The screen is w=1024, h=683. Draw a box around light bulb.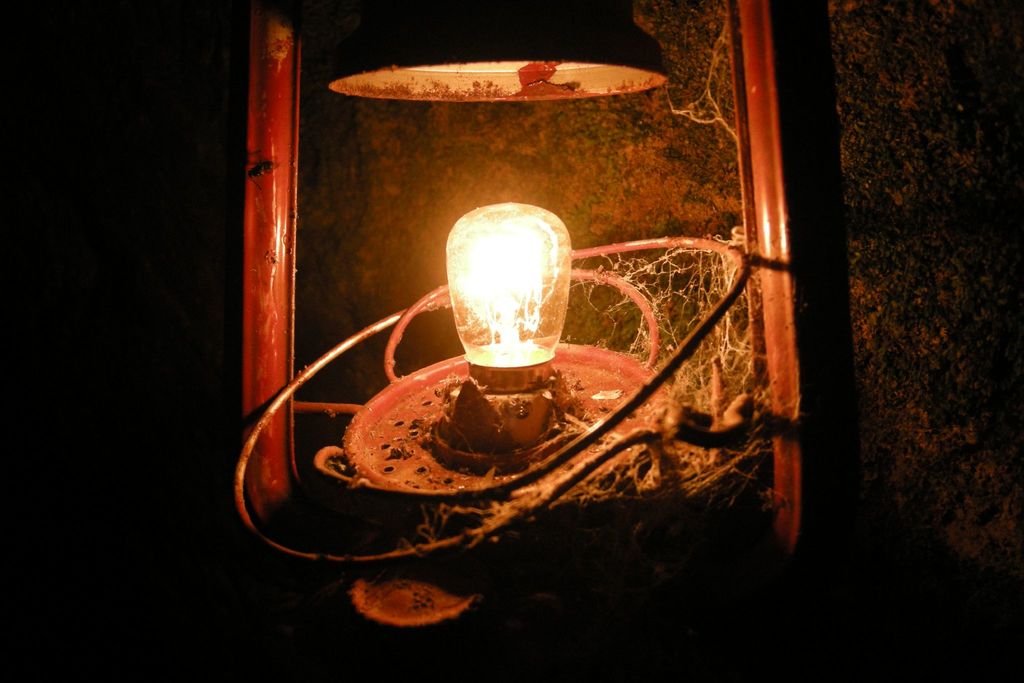
(left=445, top=202, right=572, bottom=392).
